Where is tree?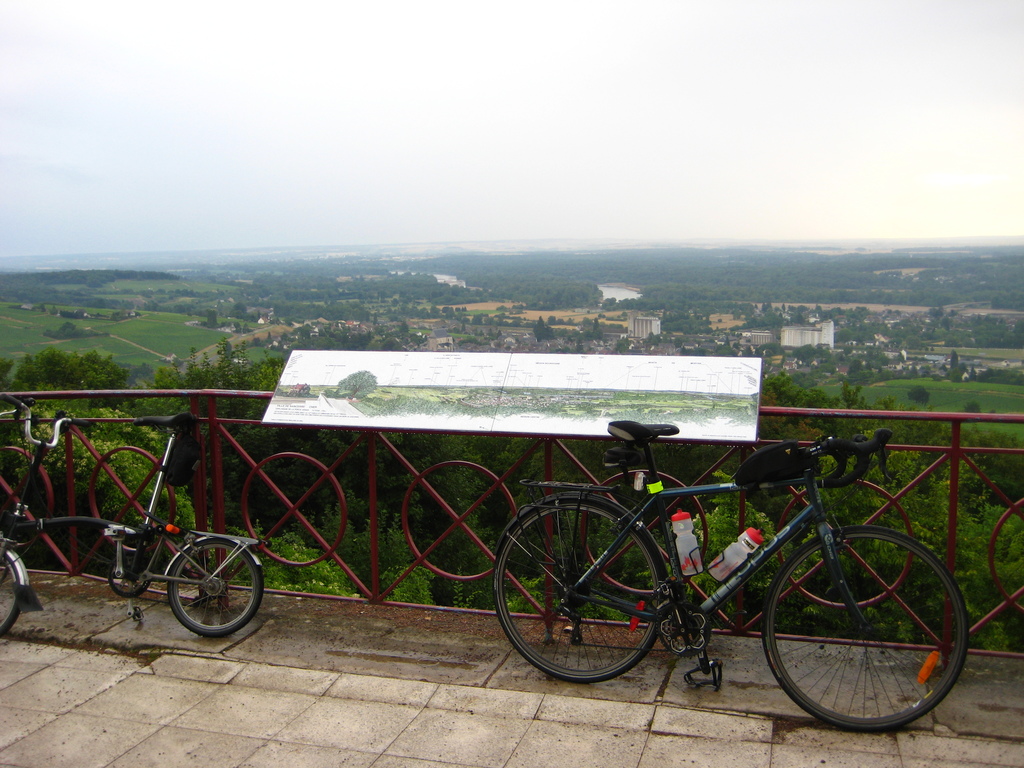
l=232, t=367, r=369, b=530.
